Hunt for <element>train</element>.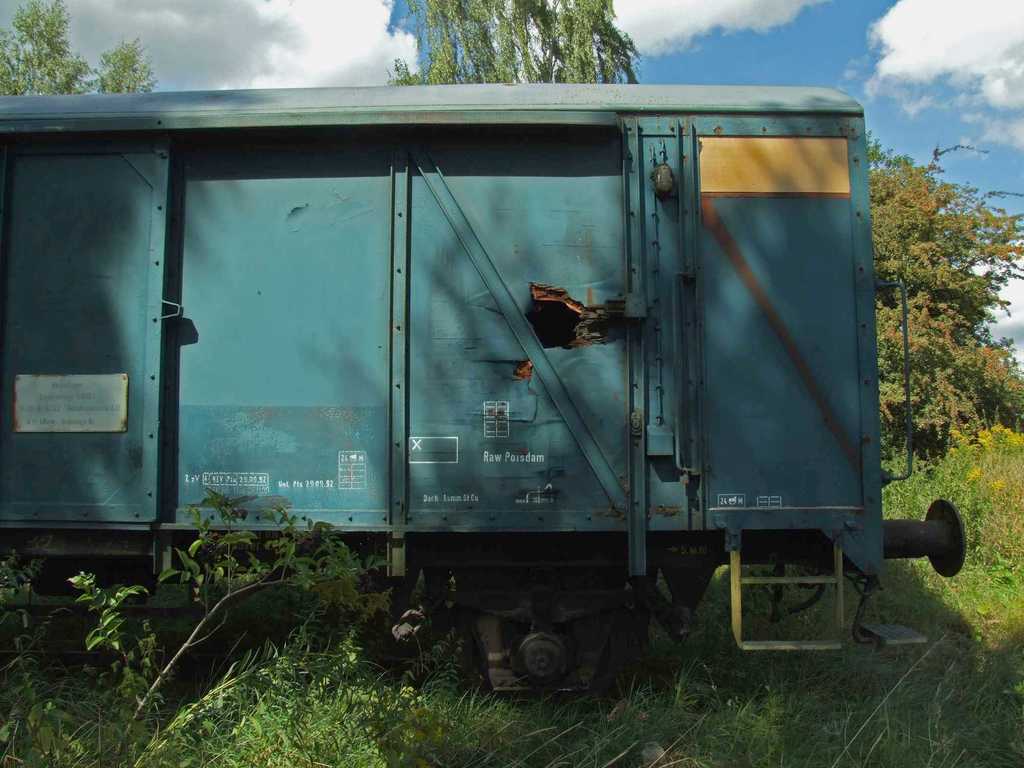
Hunted down at BBox(0, 81, 963, 703).
